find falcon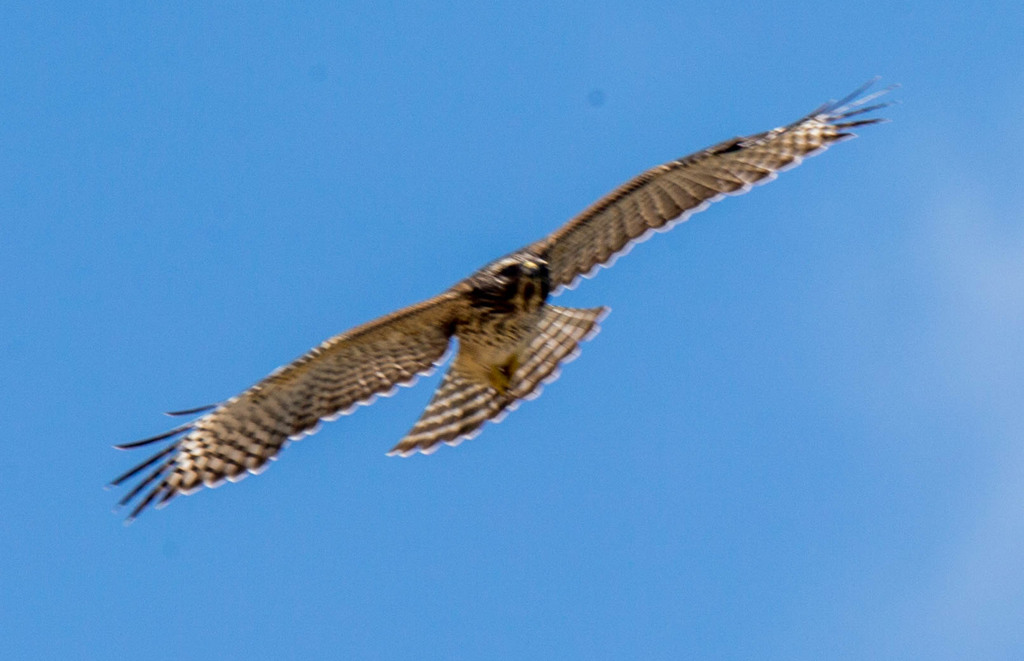
bbox=(98, 72, 905, 530)
